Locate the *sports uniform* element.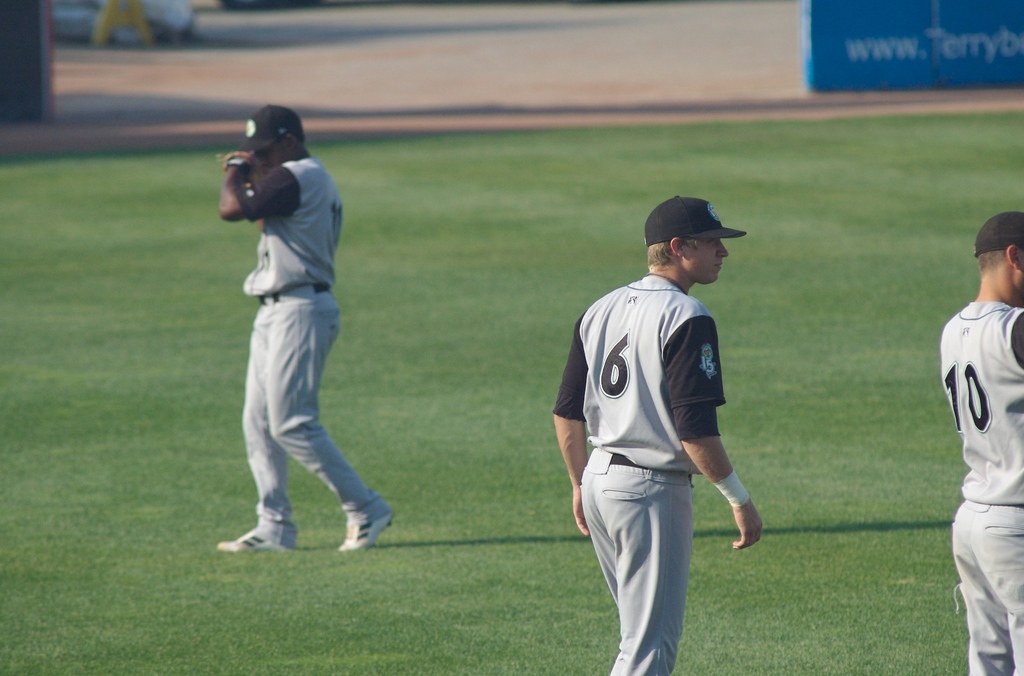
Element bbox: 244, 152, 360, 511.
